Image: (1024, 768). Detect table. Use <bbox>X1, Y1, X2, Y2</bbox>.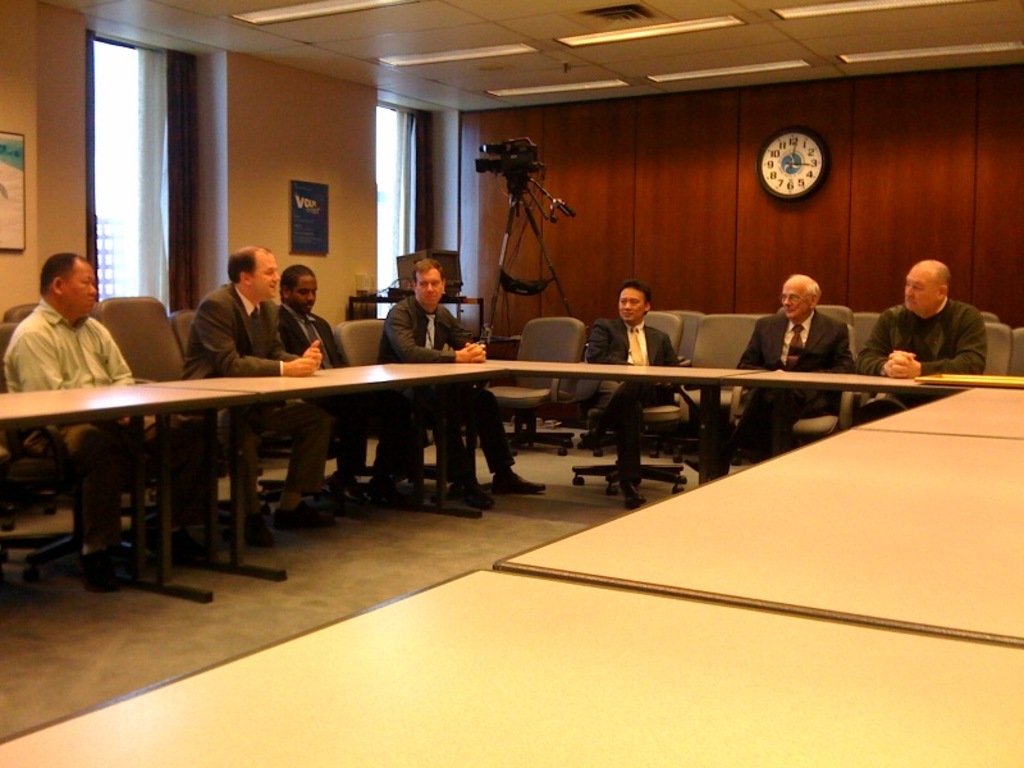
<bbox>0, 365, 1023, 613</bbox>.
